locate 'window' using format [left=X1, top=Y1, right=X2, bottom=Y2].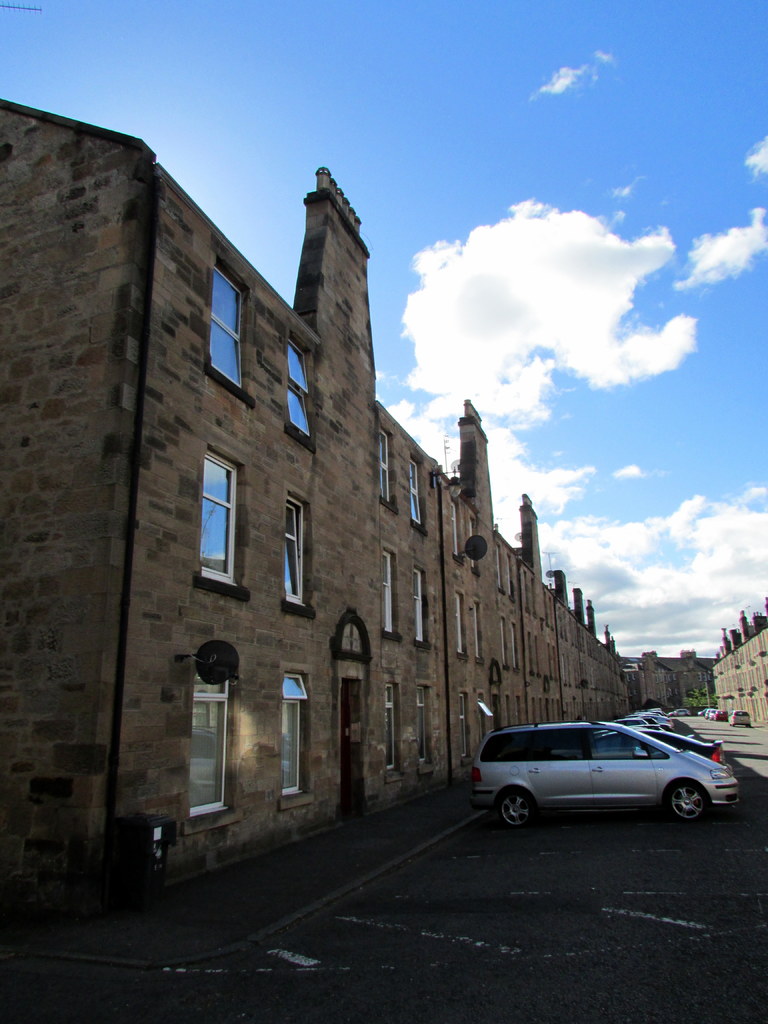
[left=193, top=669, right=238, bottom=827].
